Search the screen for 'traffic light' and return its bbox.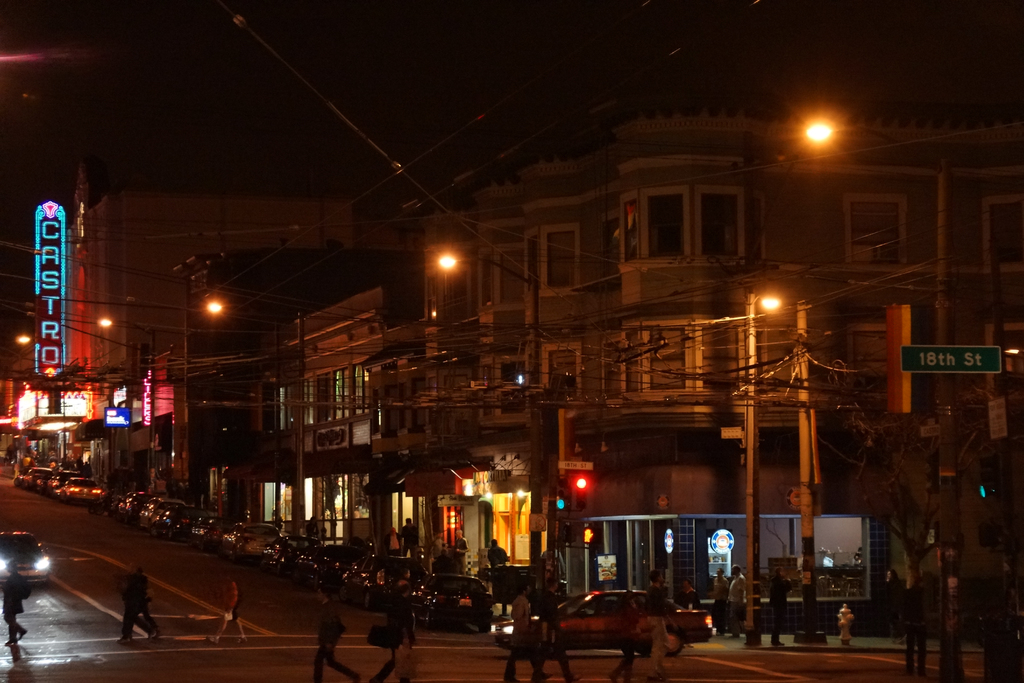
Found: pyautogui.locateOnScreen(556, 478, 572, 513).
